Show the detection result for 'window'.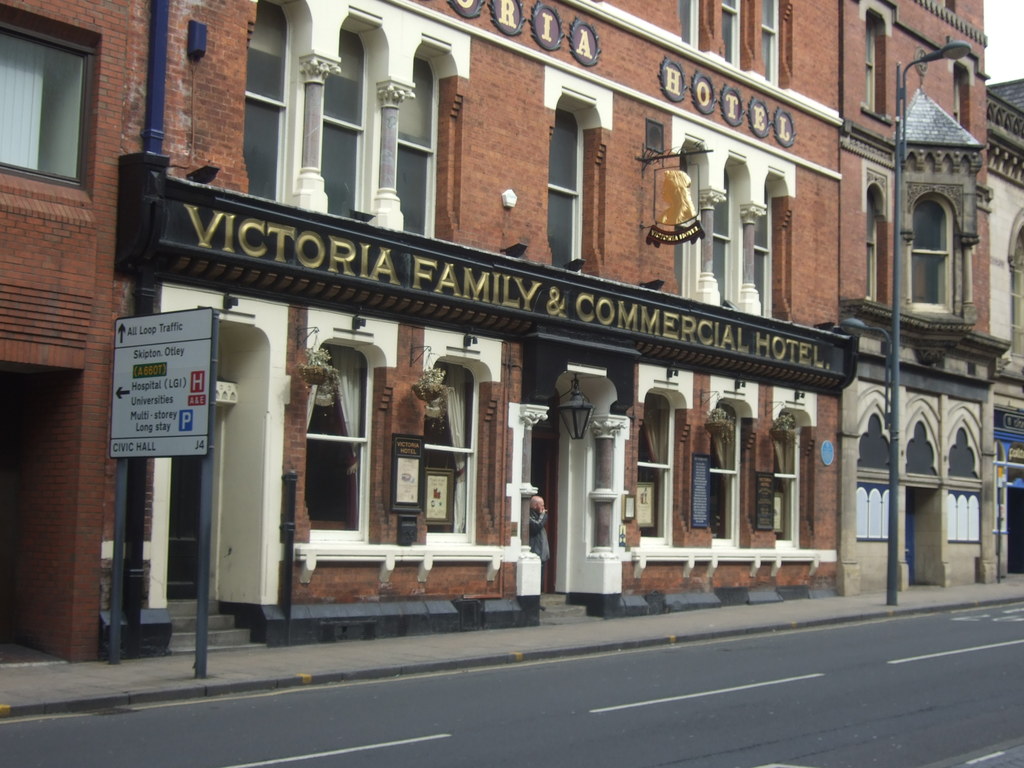
748 177 773 315.
